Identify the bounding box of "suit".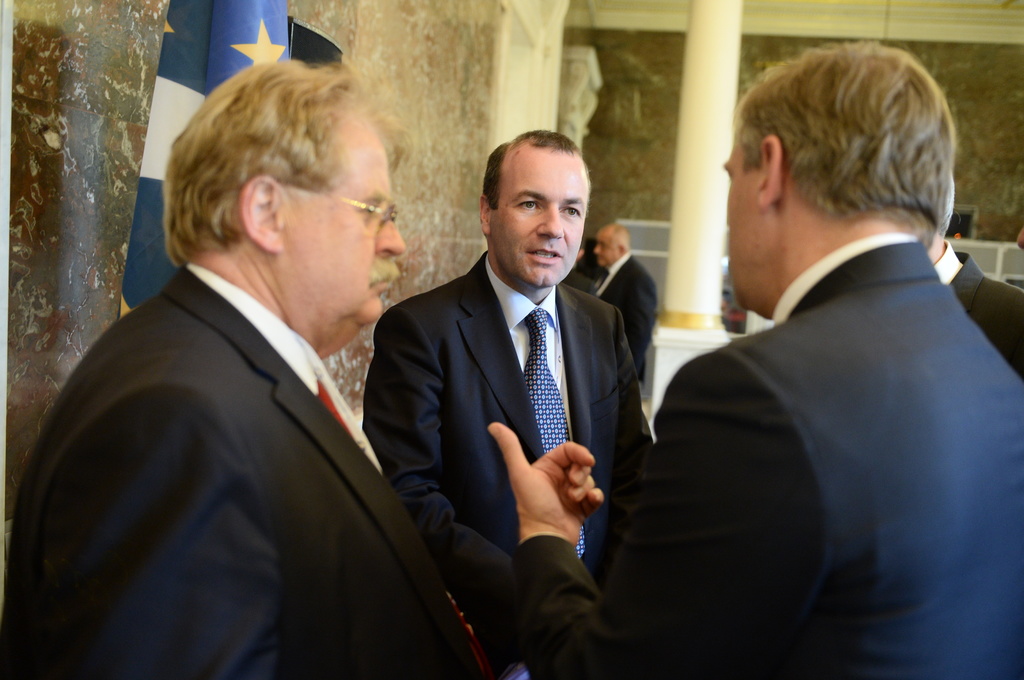
(left=499, top=232, right=1023, bottom=679).
